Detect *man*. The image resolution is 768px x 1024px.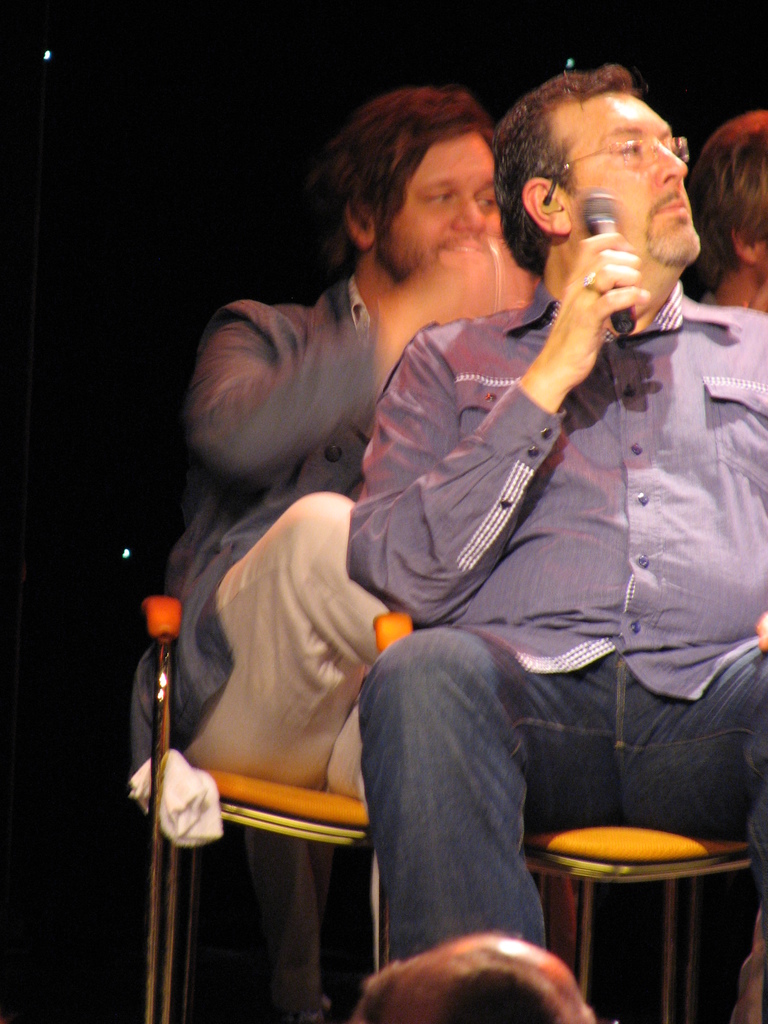
(131,81,550,806).
